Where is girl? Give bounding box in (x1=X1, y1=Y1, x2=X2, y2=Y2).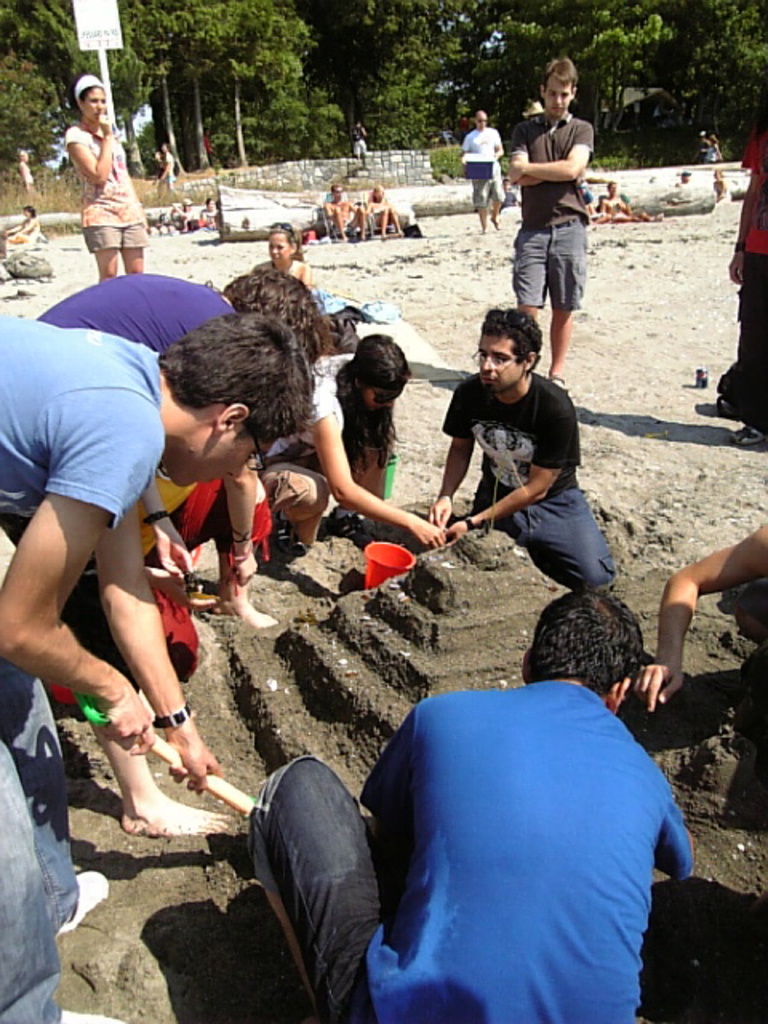
(x1=258, y1=221, x2=307, y2=293).
